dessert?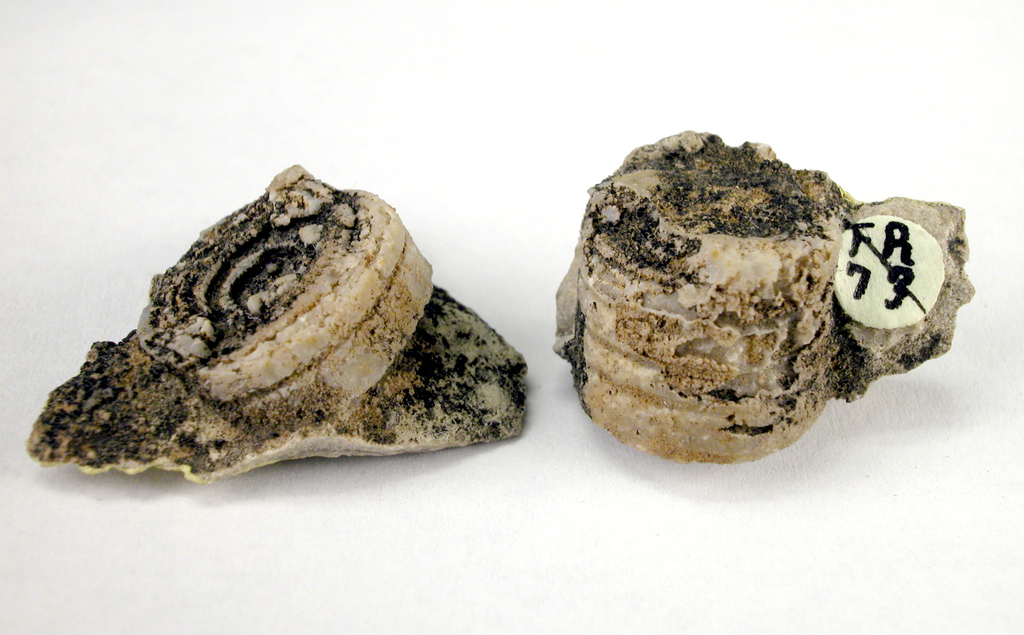
crop(25, 170, 517, 485)
